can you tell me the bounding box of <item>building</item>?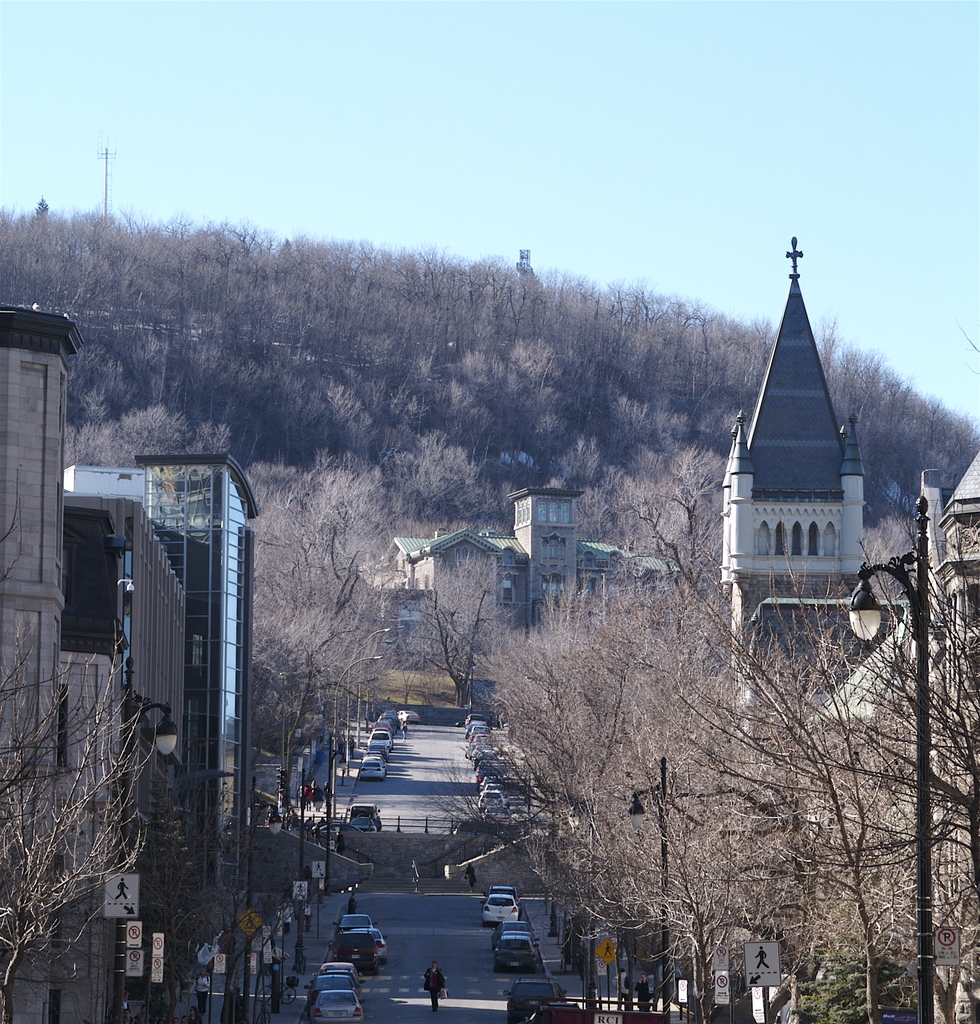
0:311:134:1020.
